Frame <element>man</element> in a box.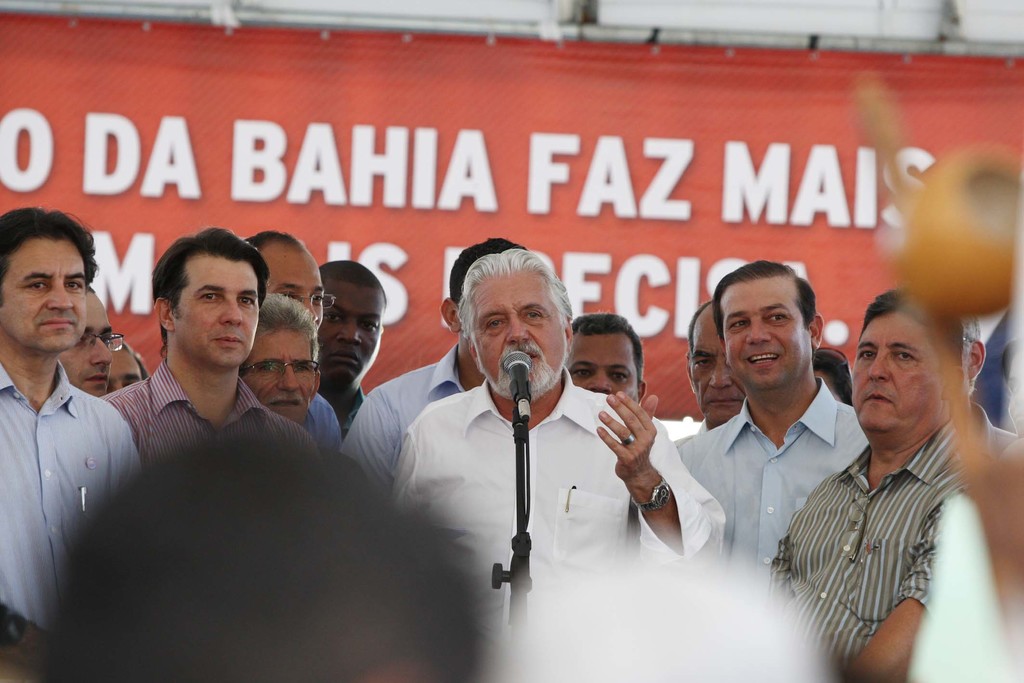
[x1=0, y1=199, x2=133, y2=682].
